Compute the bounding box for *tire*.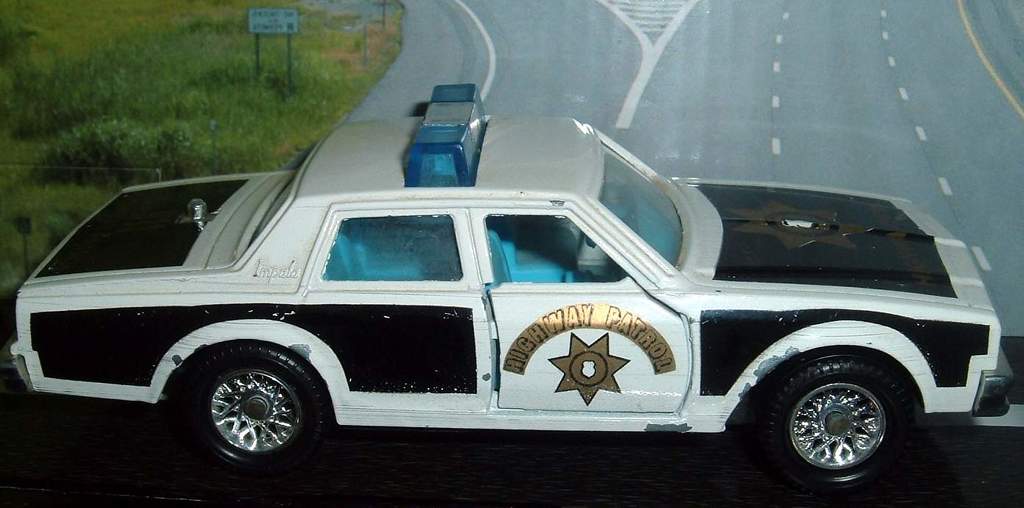
pyautogui.locateOnScreen(765, 351, 917, 496).
